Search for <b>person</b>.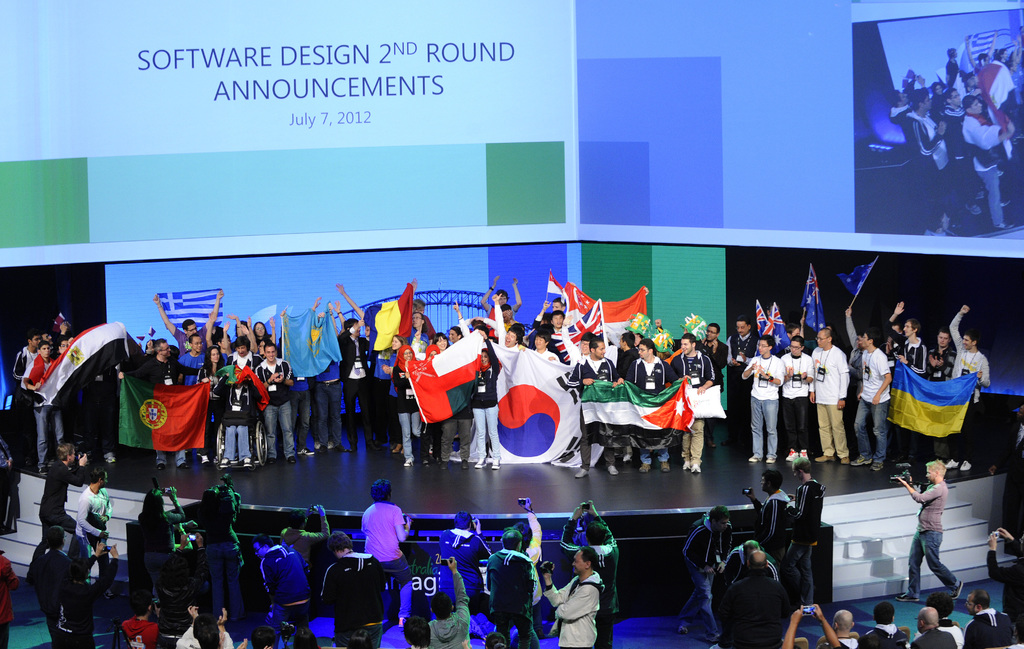
Found at 706 535 796 594.
